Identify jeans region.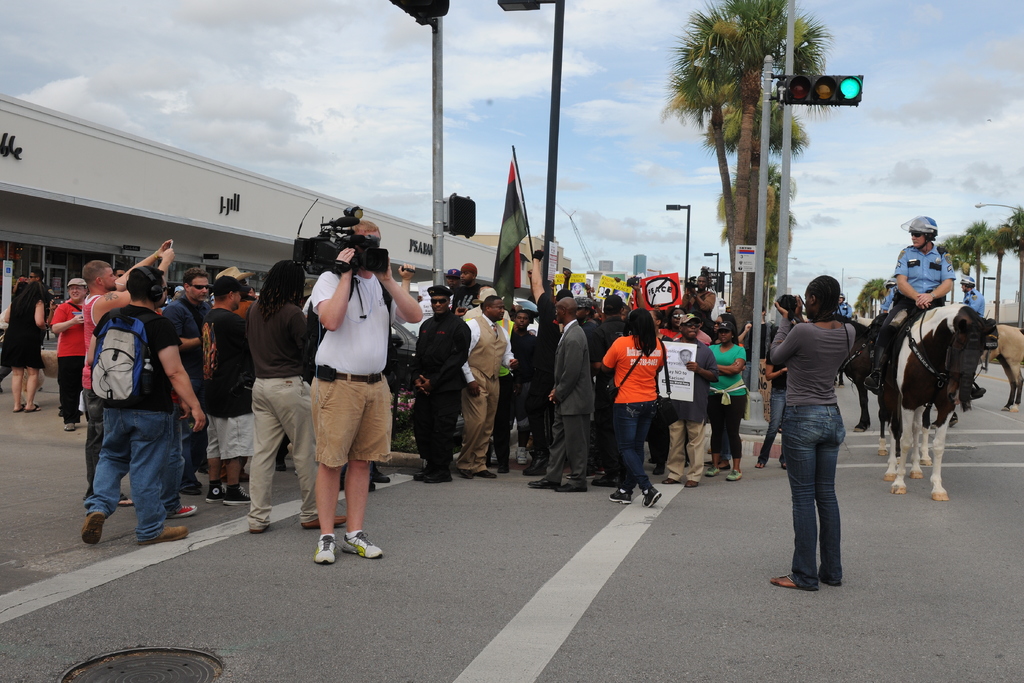
Region: (x1=609, y1=399, x2=655, y2=492).
